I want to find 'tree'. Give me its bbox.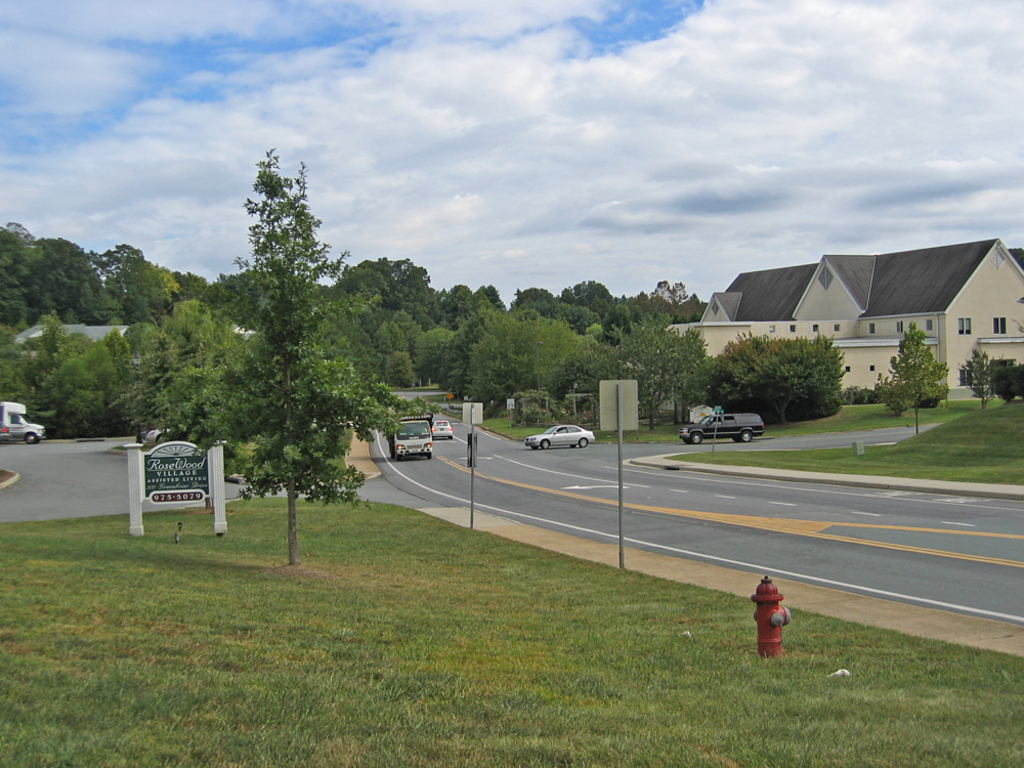
[879, 321, 951, 436].
